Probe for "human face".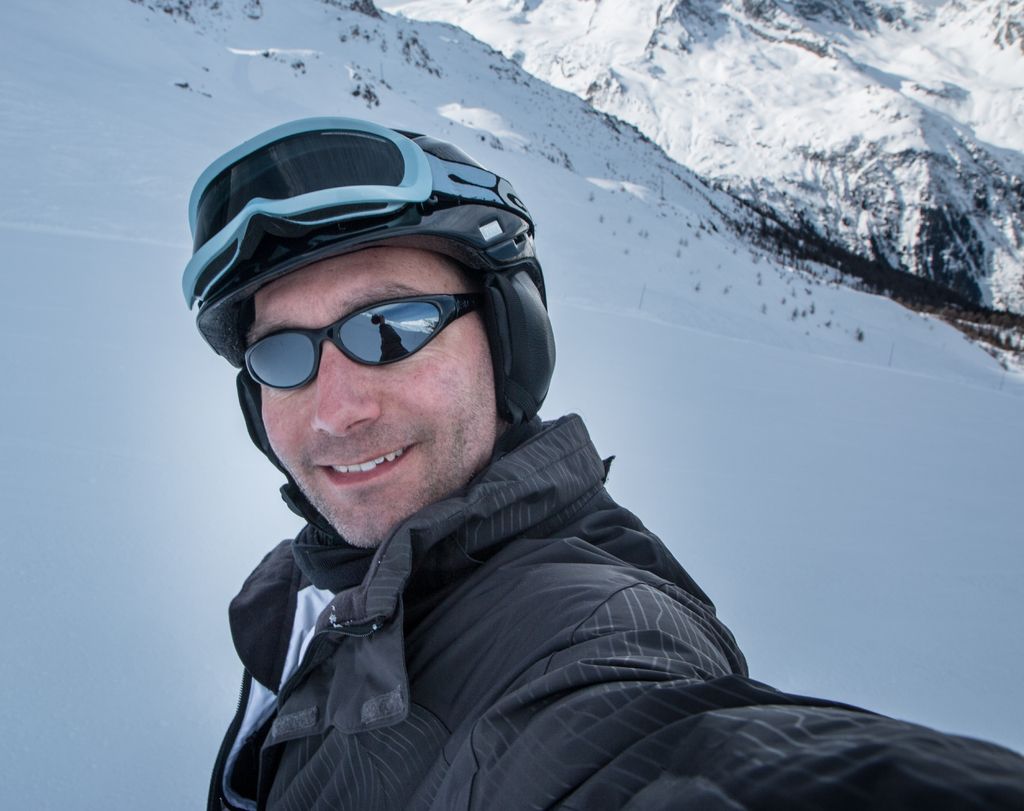
Probe result: {"x1": 246, "y1": 243, "x2": 497, "y2": 550}.
